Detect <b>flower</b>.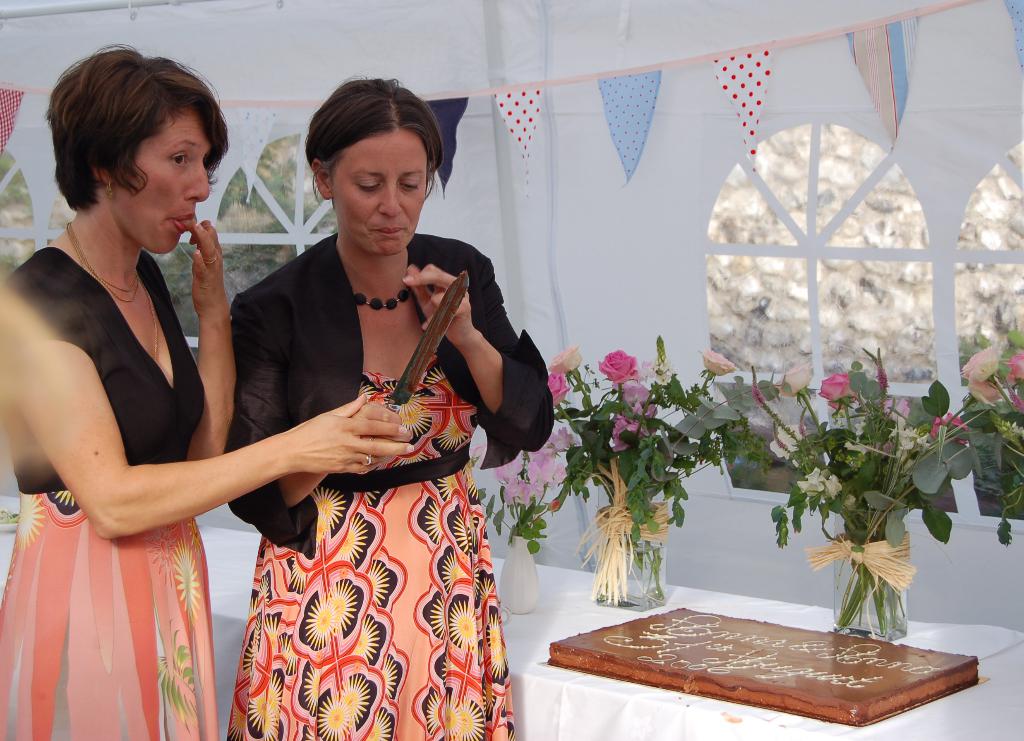
Detected at box=[255, 673, 281, 740].
